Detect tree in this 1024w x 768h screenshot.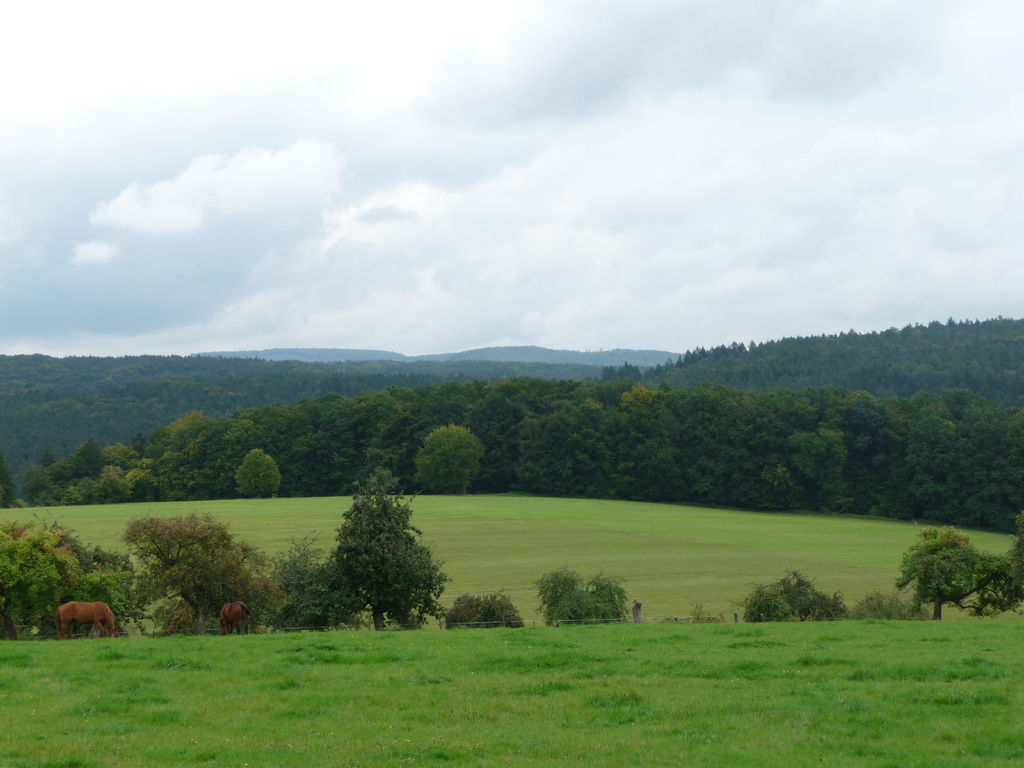
Detection: (741, 569, 855, 620).
